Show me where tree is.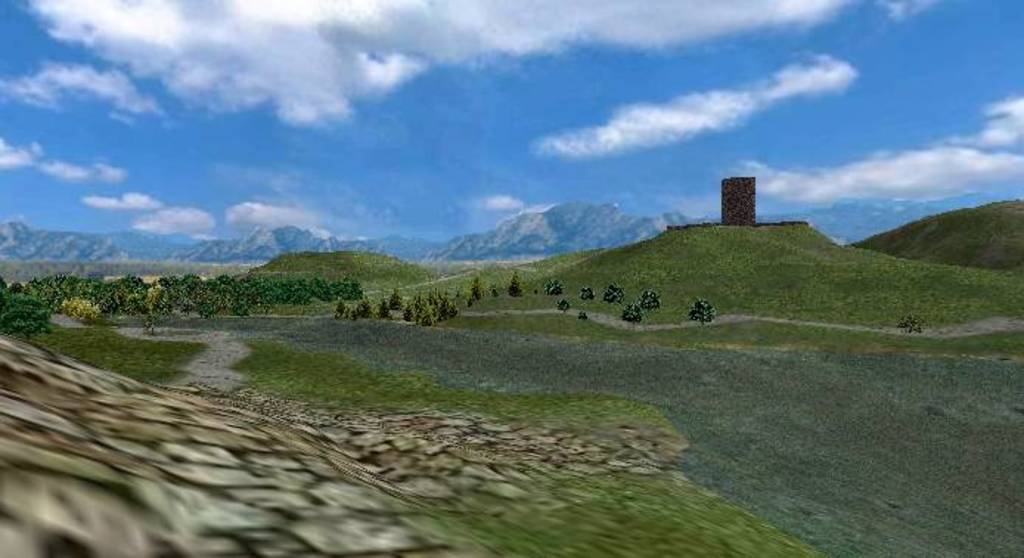
tree is at crop(487, 282, 505, 297).
